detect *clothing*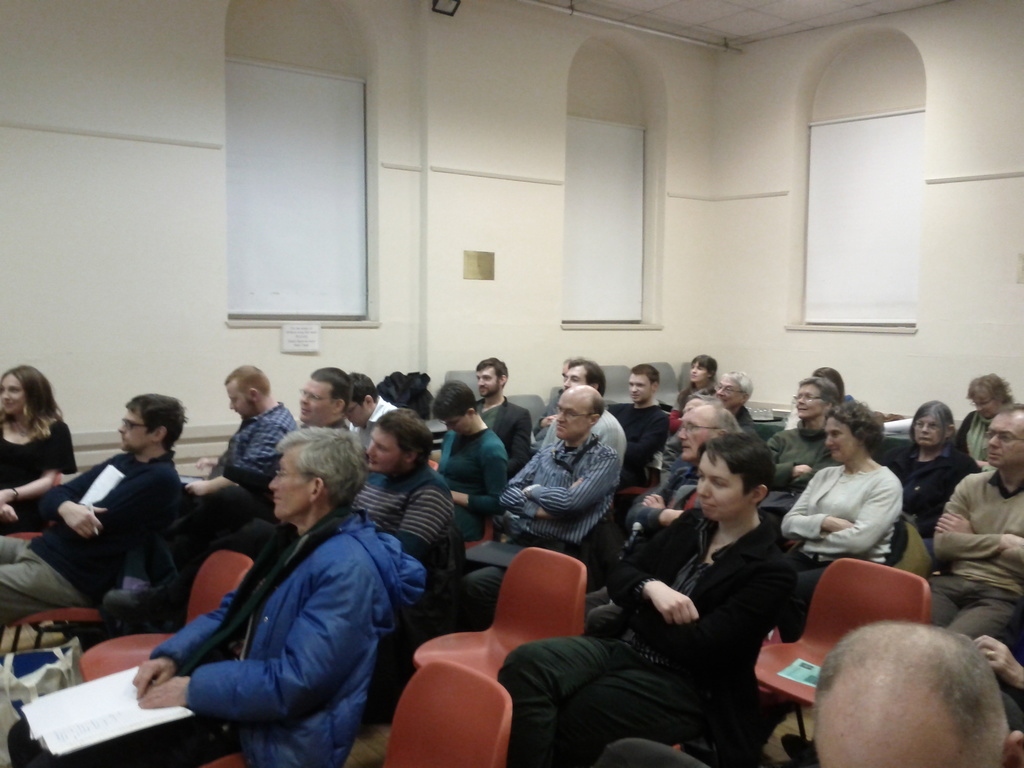
l=890, t=439, r=973, b=532
